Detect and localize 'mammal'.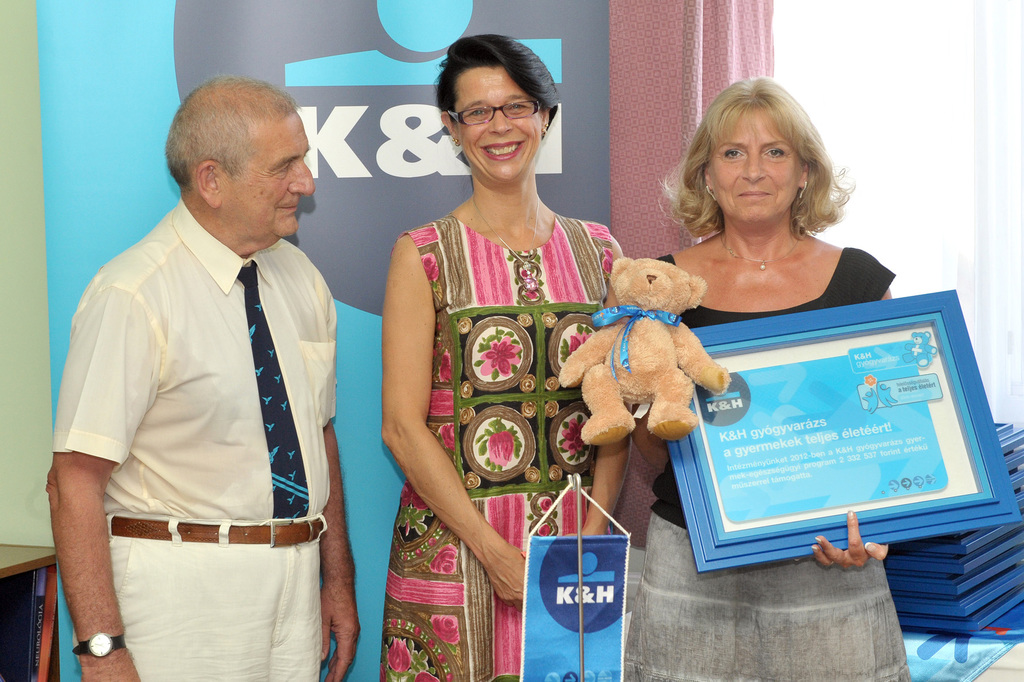
Localized at crop(52, 79, 363, 681).
